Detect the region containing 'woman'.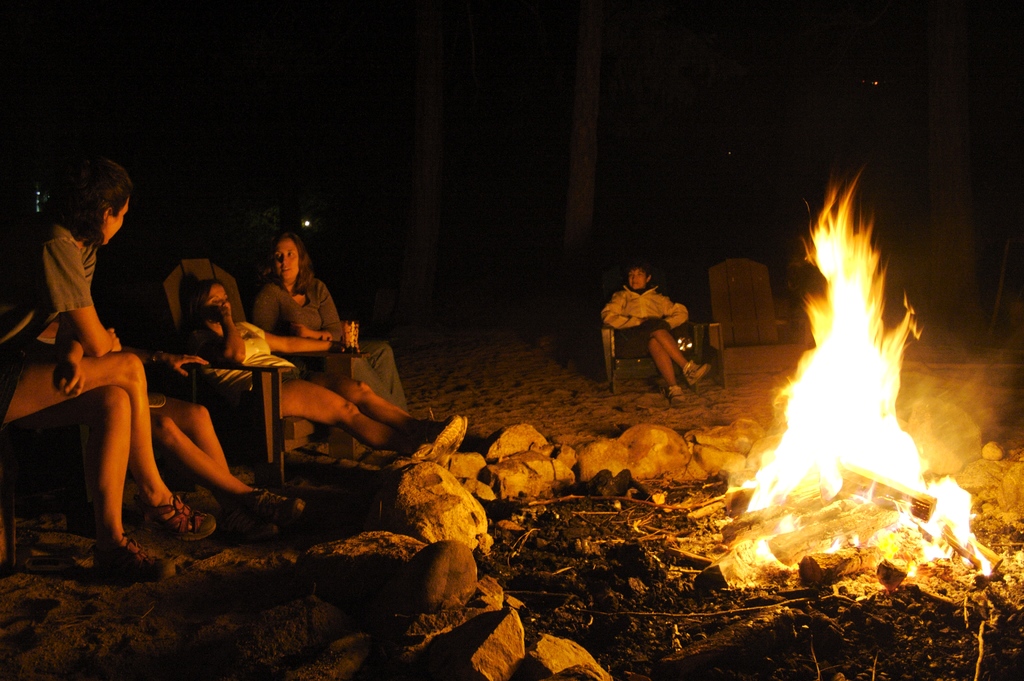
0/154/222/579.
